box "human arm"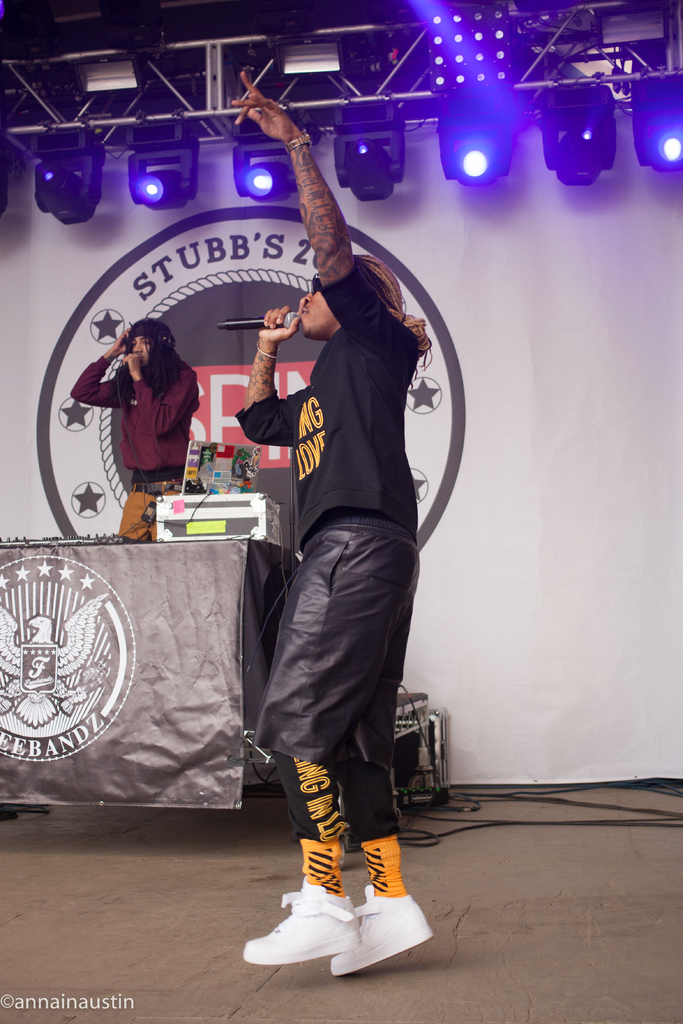
{"left": 234, "top": 301, "right": 293, "bottom": 448}
